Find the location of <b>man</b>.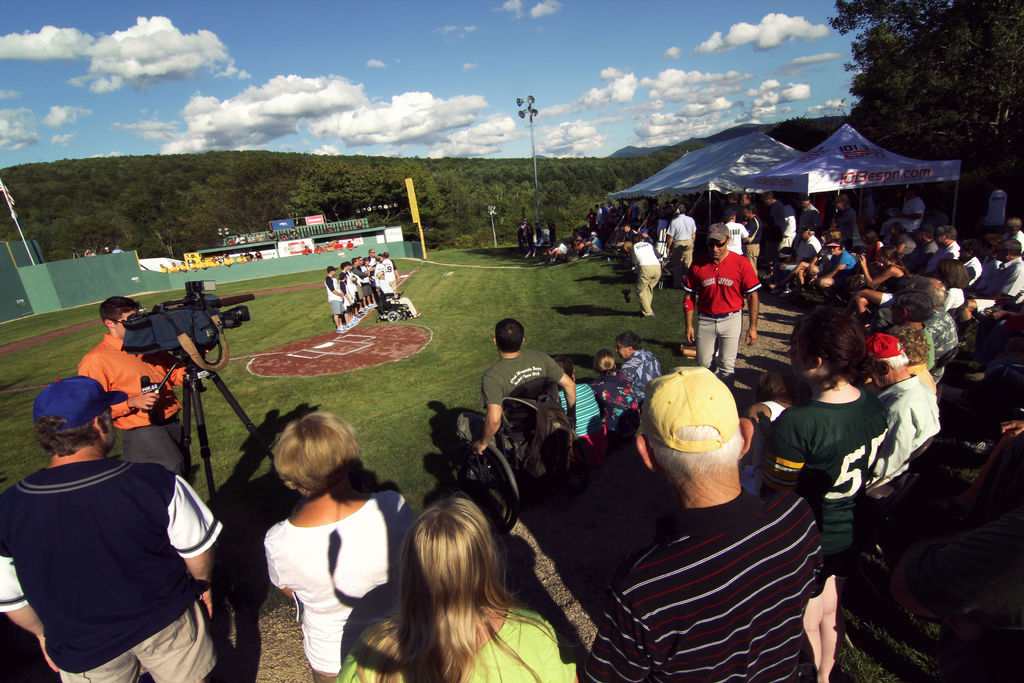
Location: box=[801, 195, 824, 219].
